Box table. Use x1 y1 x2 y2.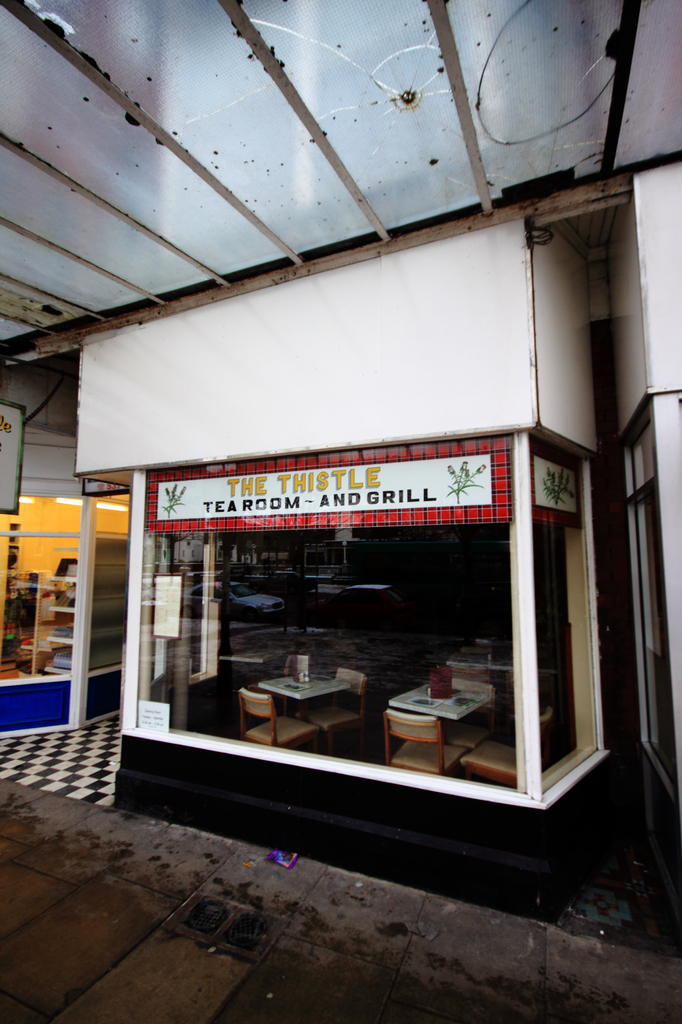
396 667 491 746.
